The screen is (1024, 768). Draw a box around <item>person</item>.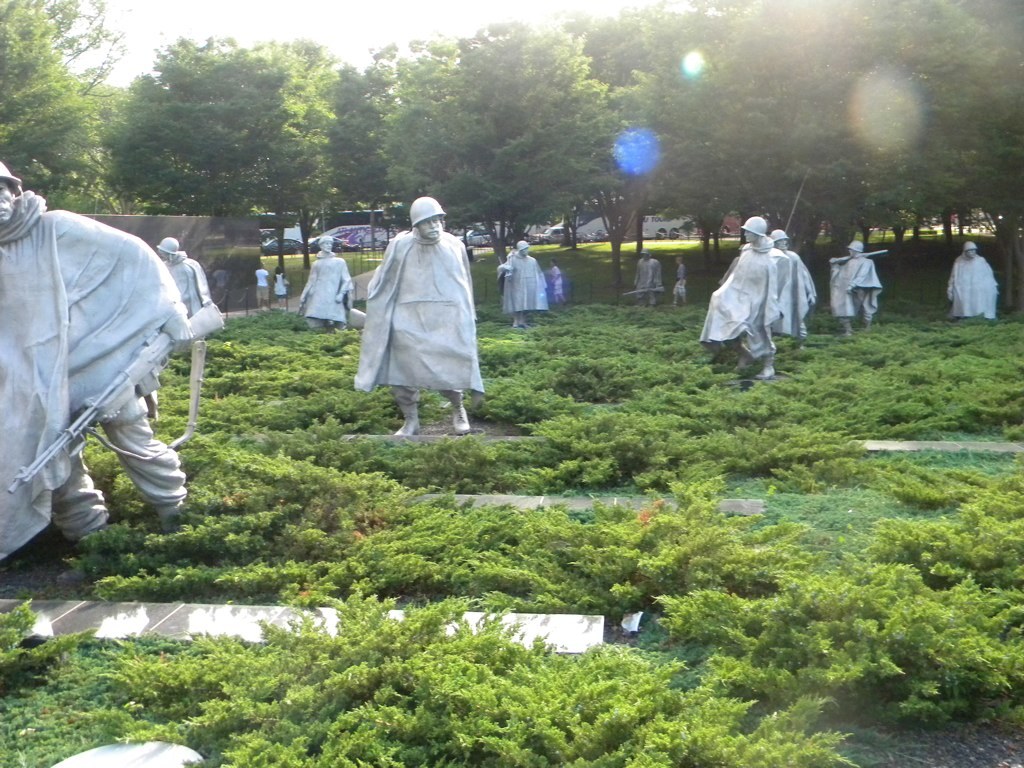
crop(154, 235, 212, 313).
